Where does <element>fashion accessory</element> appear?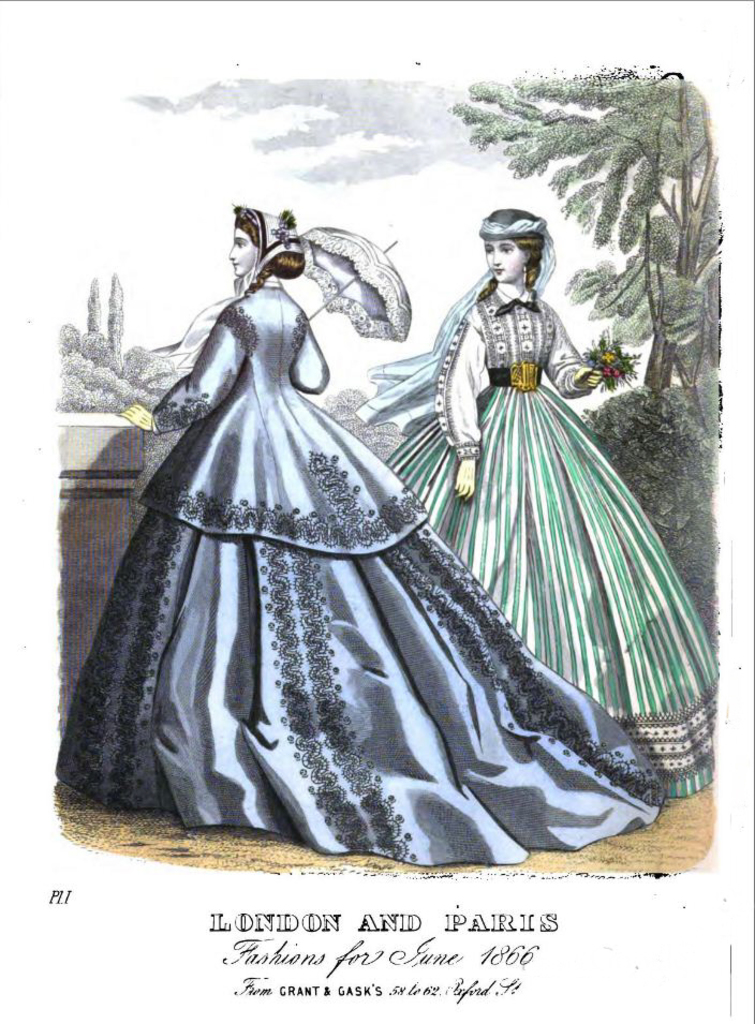
Appears at select_region(154, 208, 300, 370).
